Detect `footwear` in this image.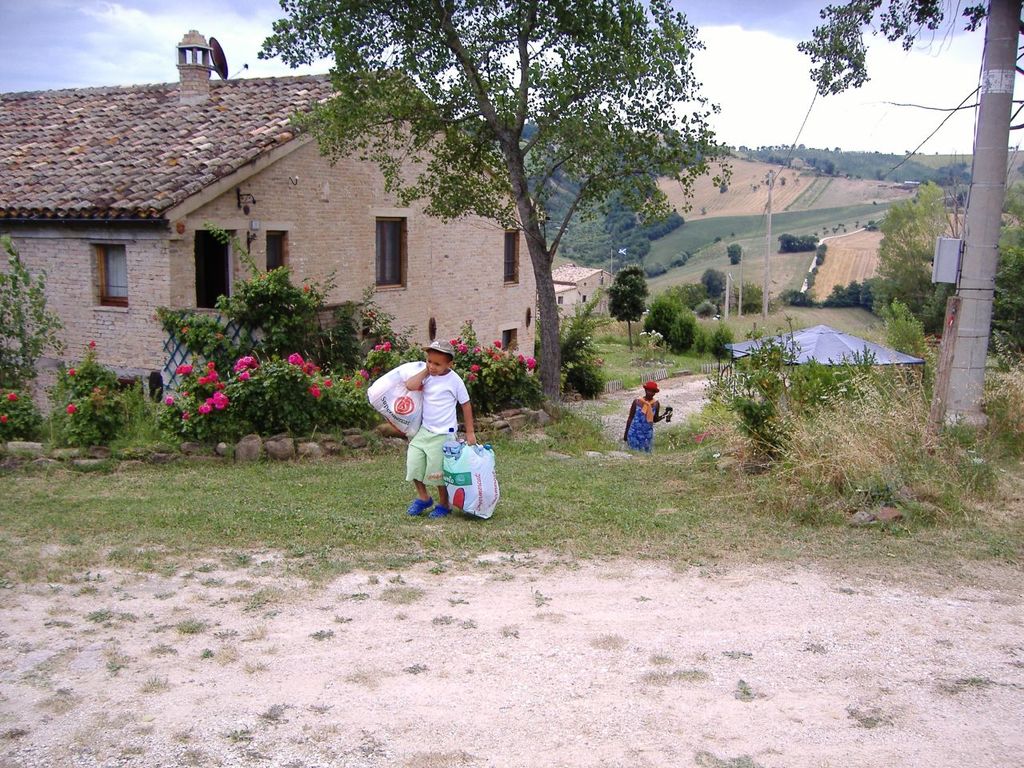
Detection: box(430, 501, 449, 517).
